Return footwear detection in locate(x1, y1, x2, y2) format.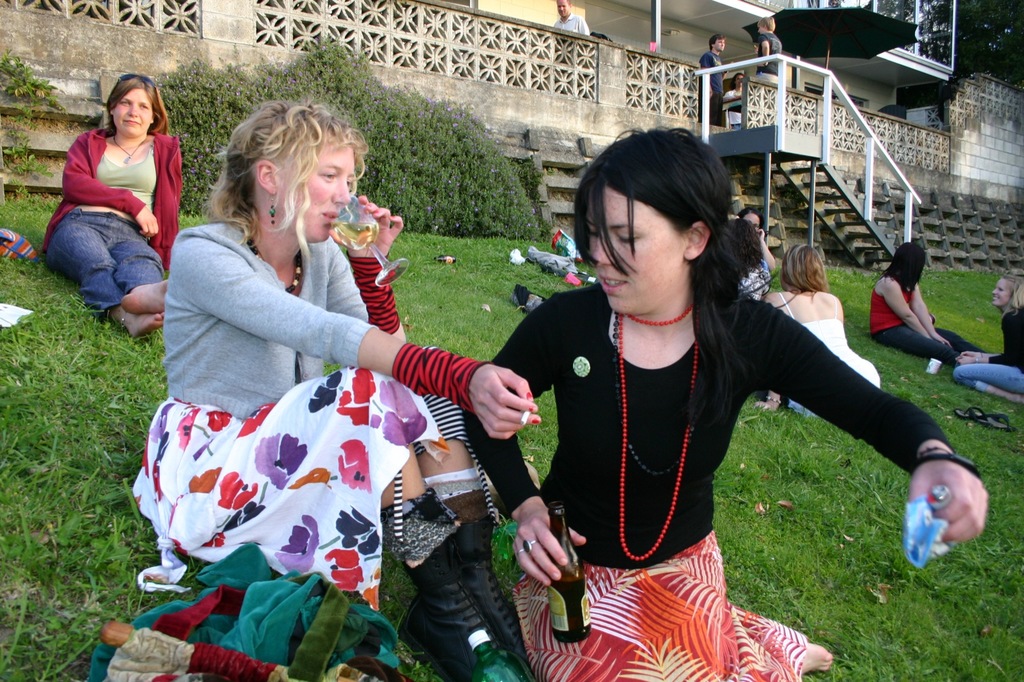
locate(952, 402, 981, 420).
